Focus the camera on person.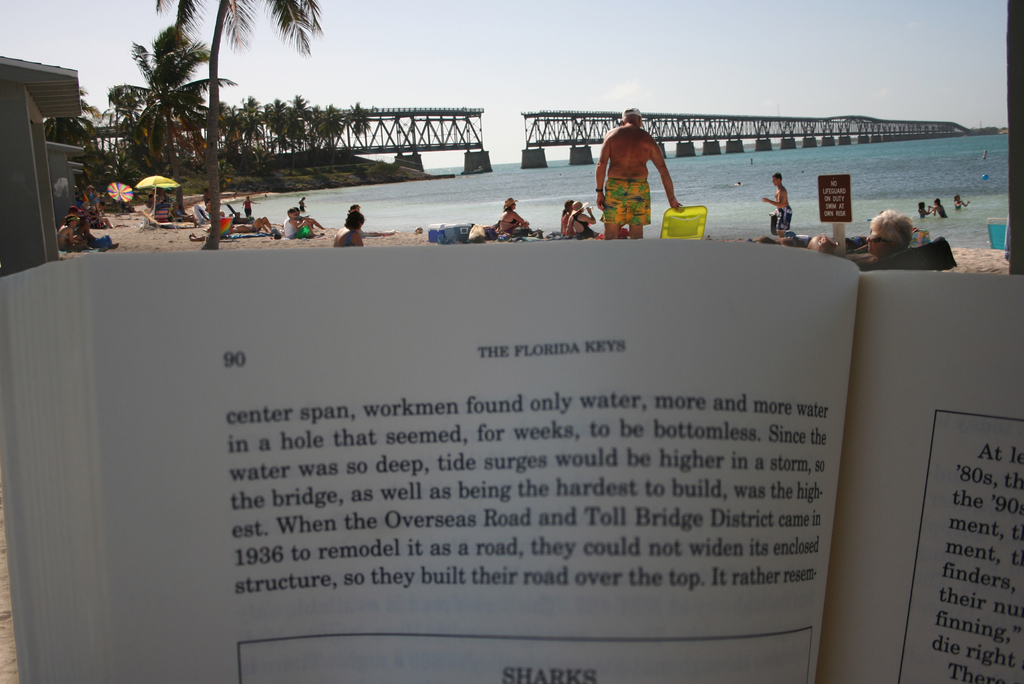
Focus region: 589/106/684/239.
